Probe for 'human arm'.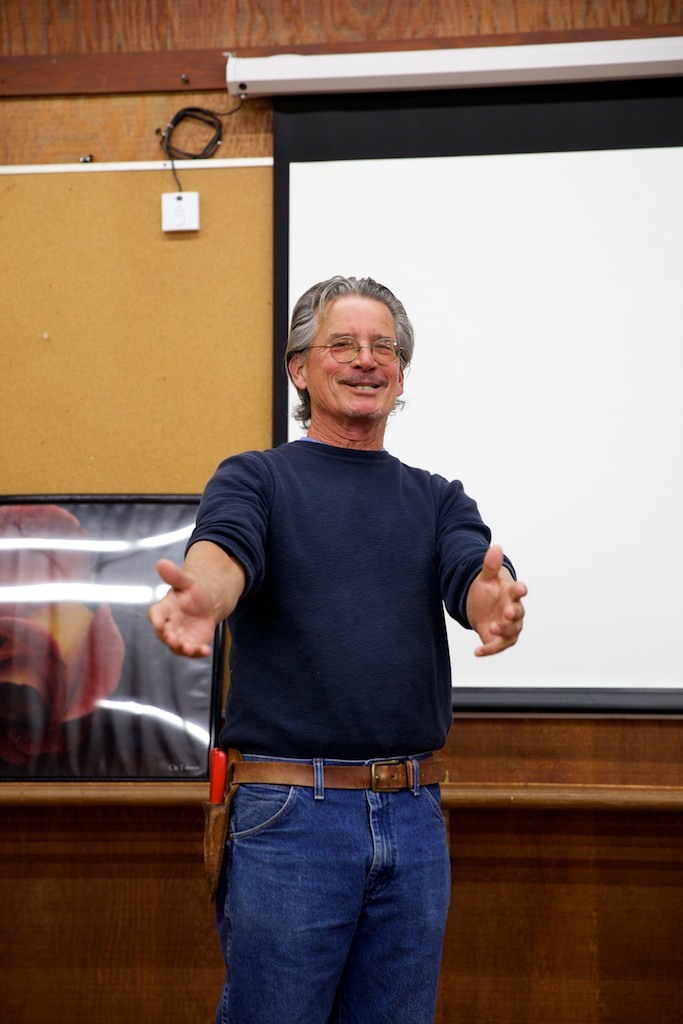
Probe result: [136, 448, 269, 673].
